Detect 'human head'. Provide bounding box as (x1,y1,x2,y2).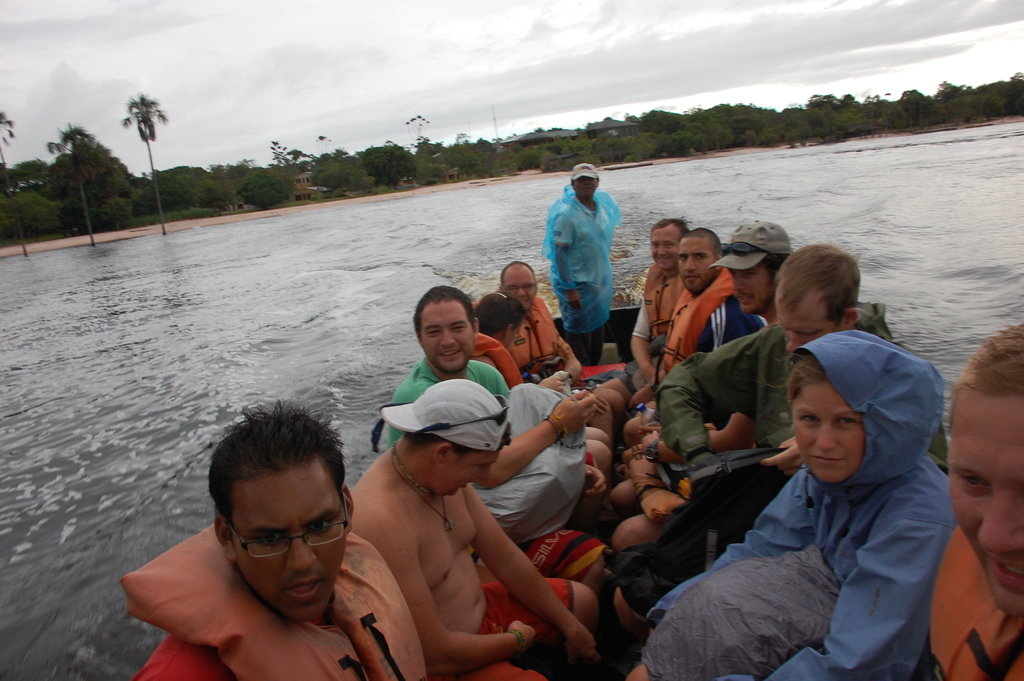
(774,244,862,354).
